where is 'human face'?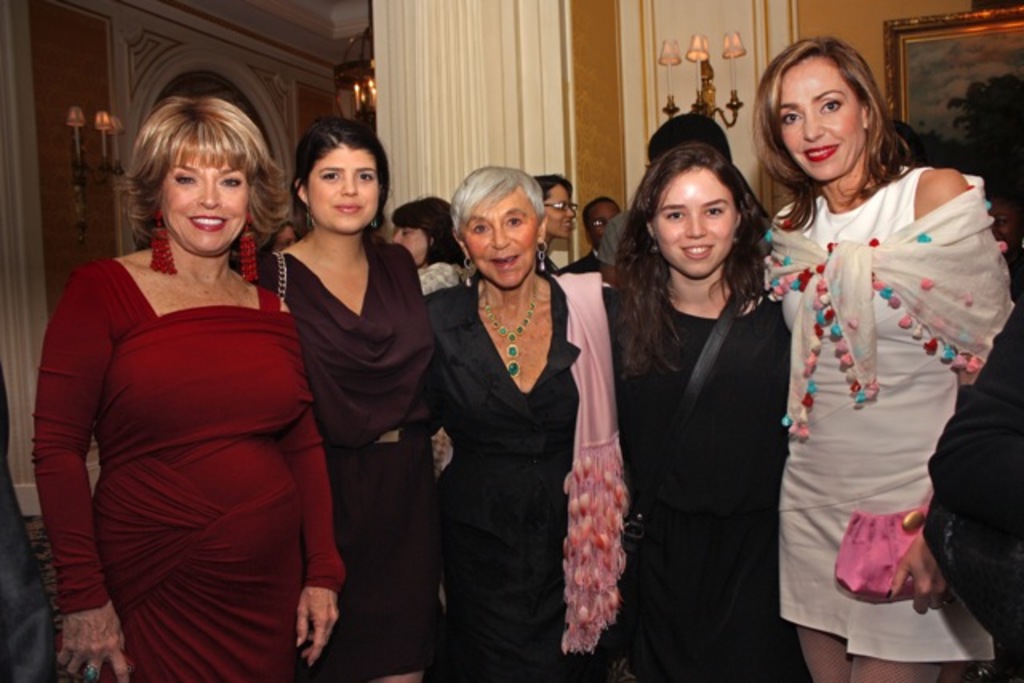
box(462, 192, 542, 283).
